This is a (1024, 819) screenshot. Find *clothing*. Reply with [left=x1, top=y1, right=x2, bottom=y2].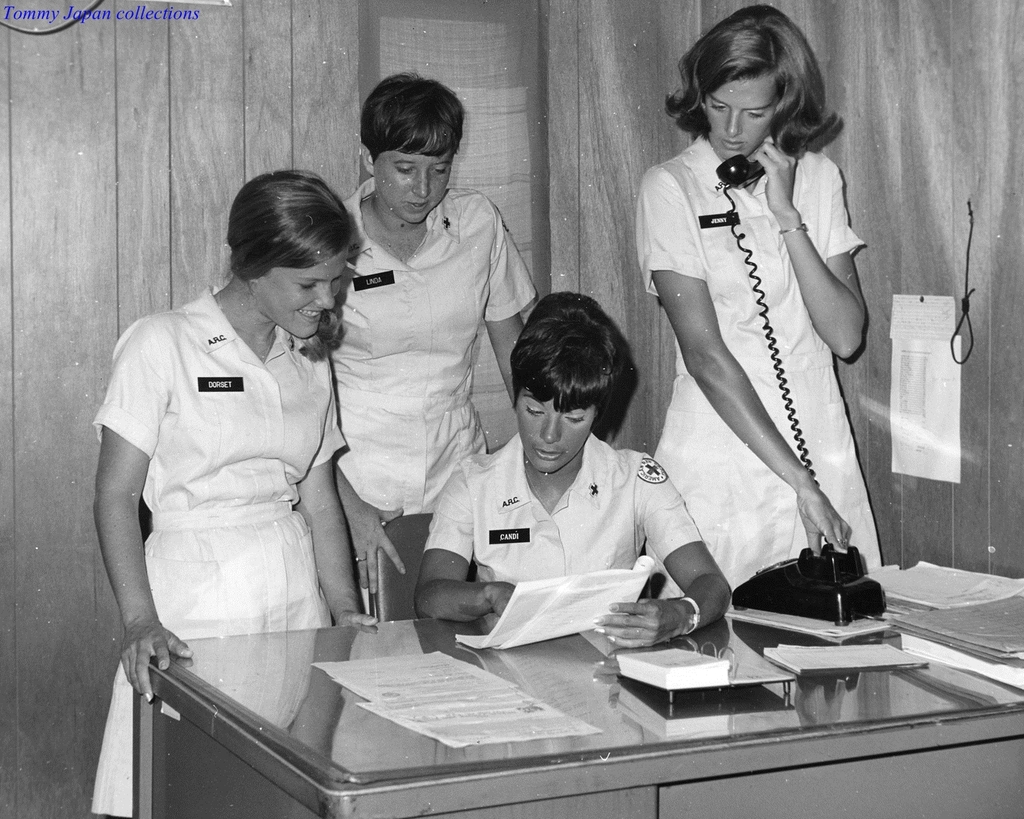
[left=93, top=288, right=341, bottom=818].
